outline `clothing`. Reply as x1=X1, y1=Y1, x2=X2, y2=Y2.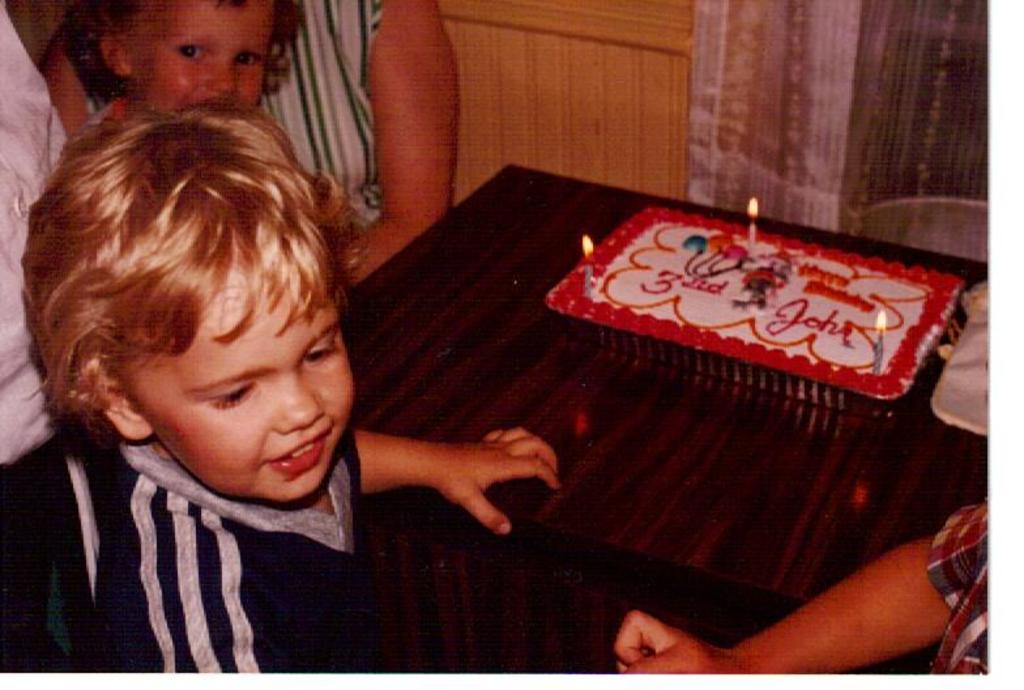
x1=922, y1=498, x2=987, y2=677.
